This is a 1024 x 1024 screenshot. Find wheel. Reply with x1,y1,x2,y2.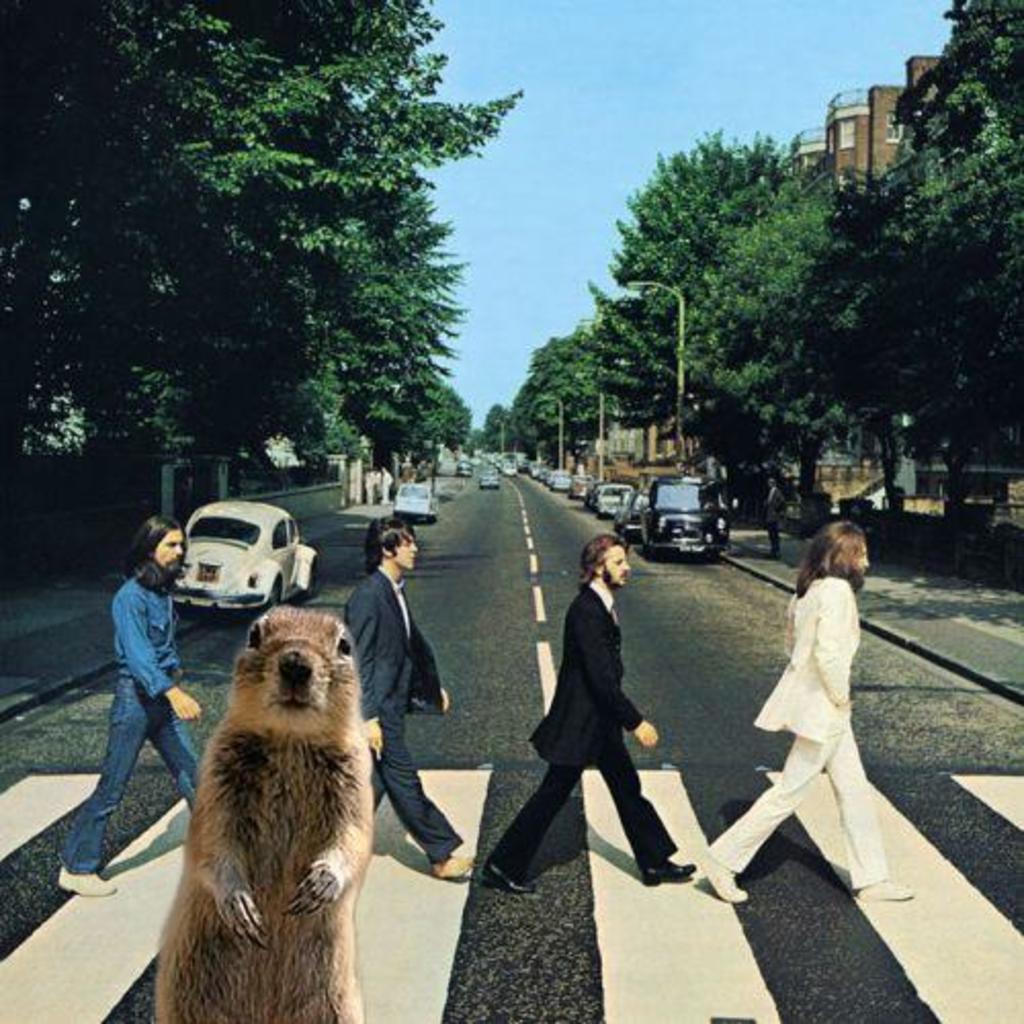
426,518,434,526.
